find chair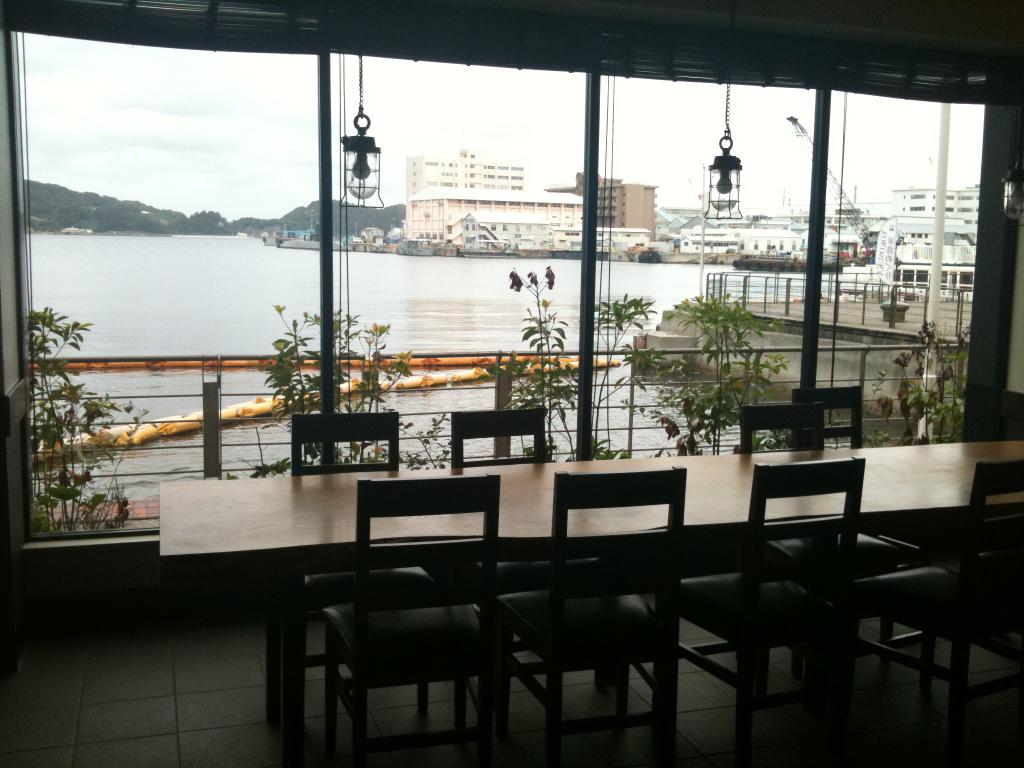
[292,408,444,719]
